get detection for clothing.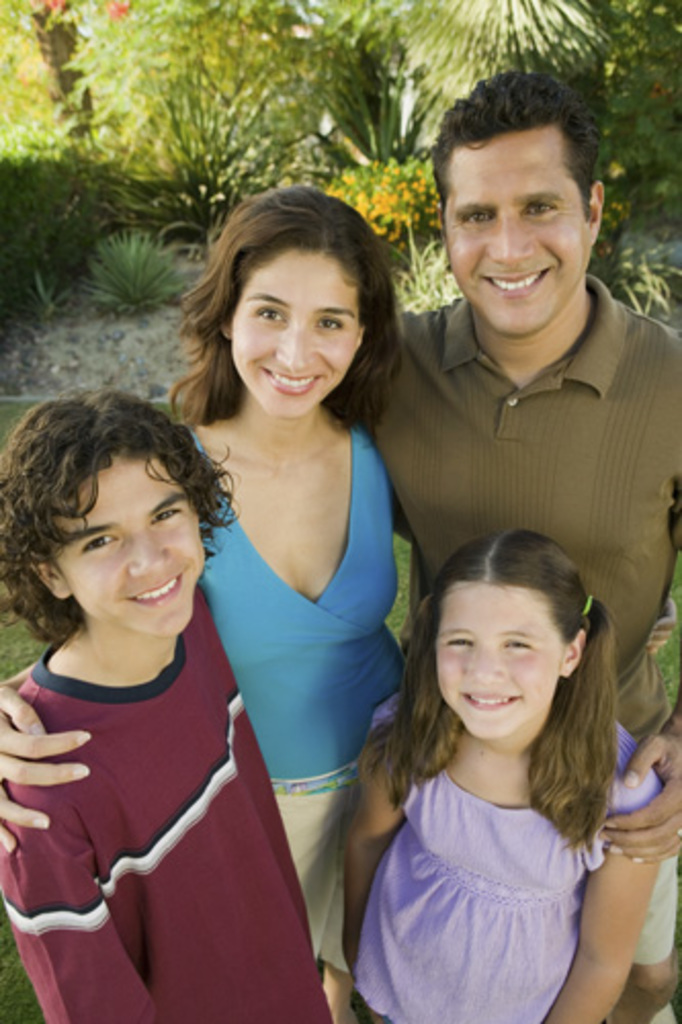
Detection: pyautogui.locateOnScreen(0, 551, 301, 995).
